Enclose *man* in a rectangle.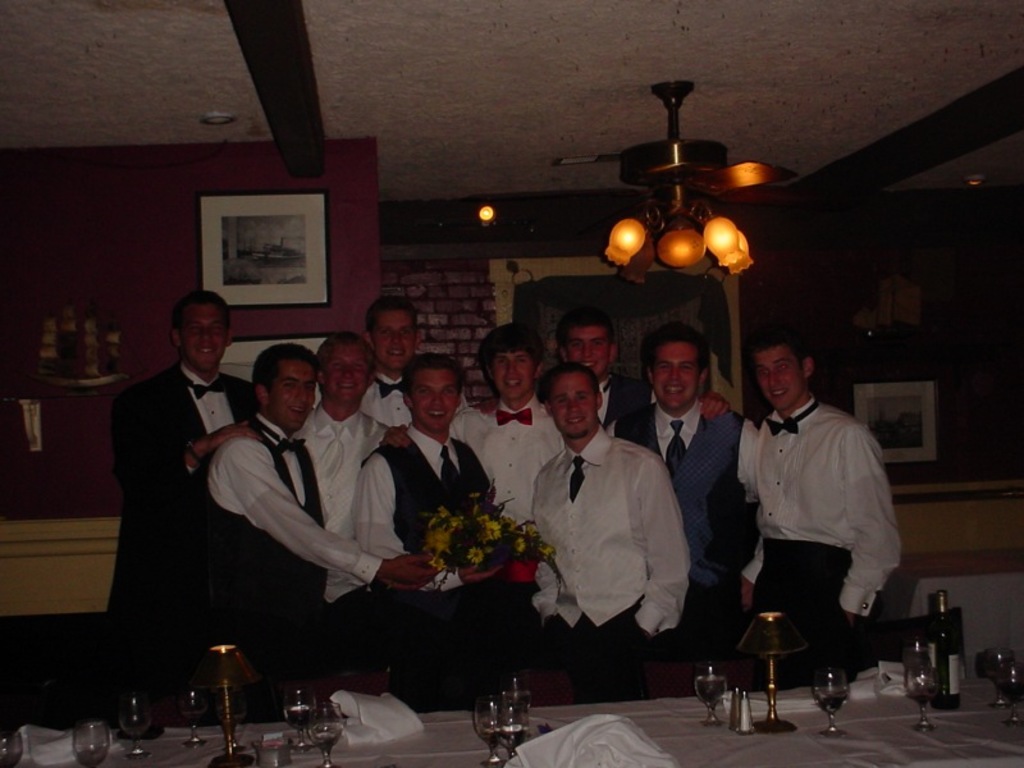
x1=349 y1=353 x2=495 y2=714.
